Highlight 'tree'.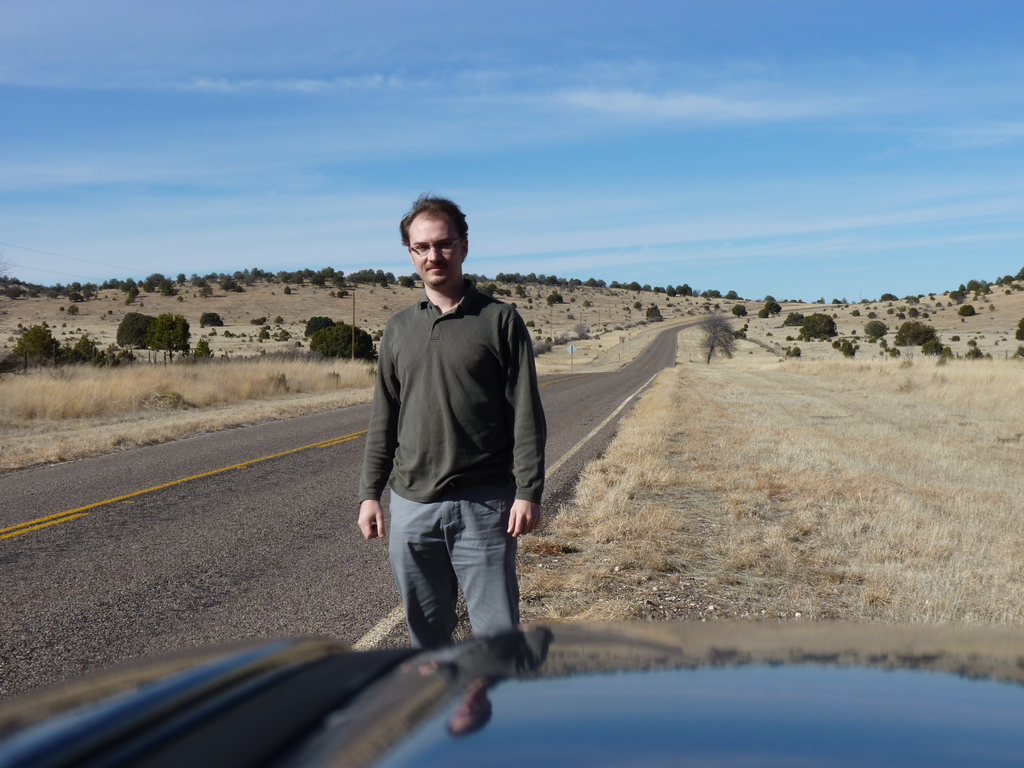
Highlighted region: locate(200, 313, 223, 325).
